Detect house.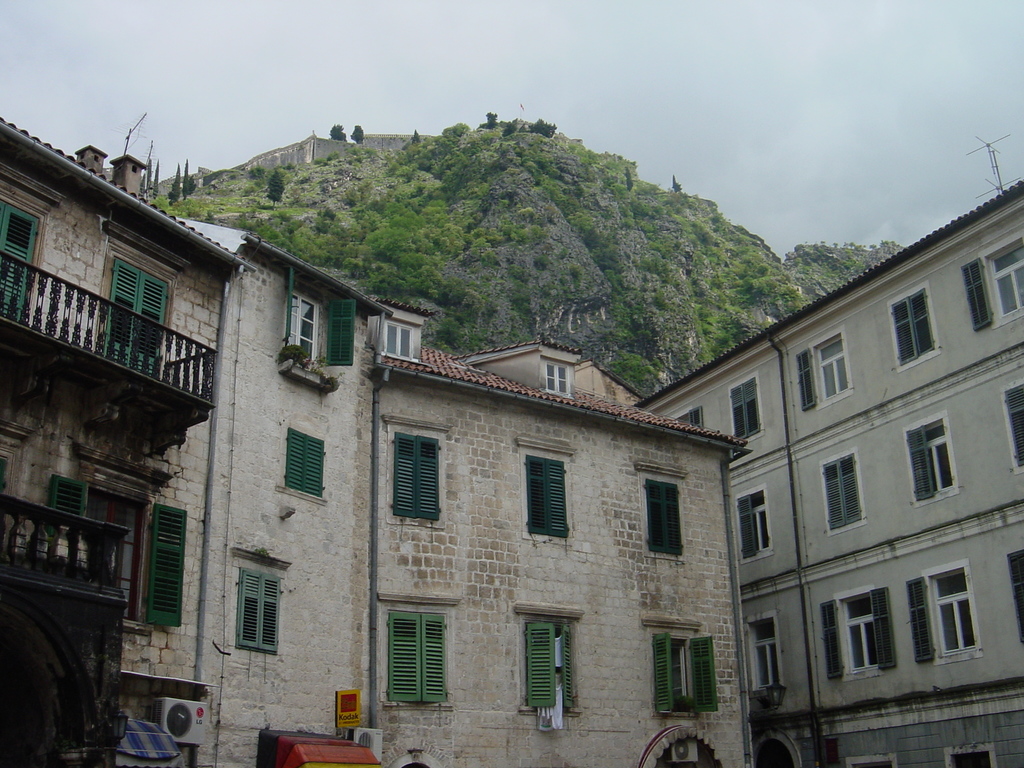
Detected at <bbox>169, 216, 375, 767</bbox>.
